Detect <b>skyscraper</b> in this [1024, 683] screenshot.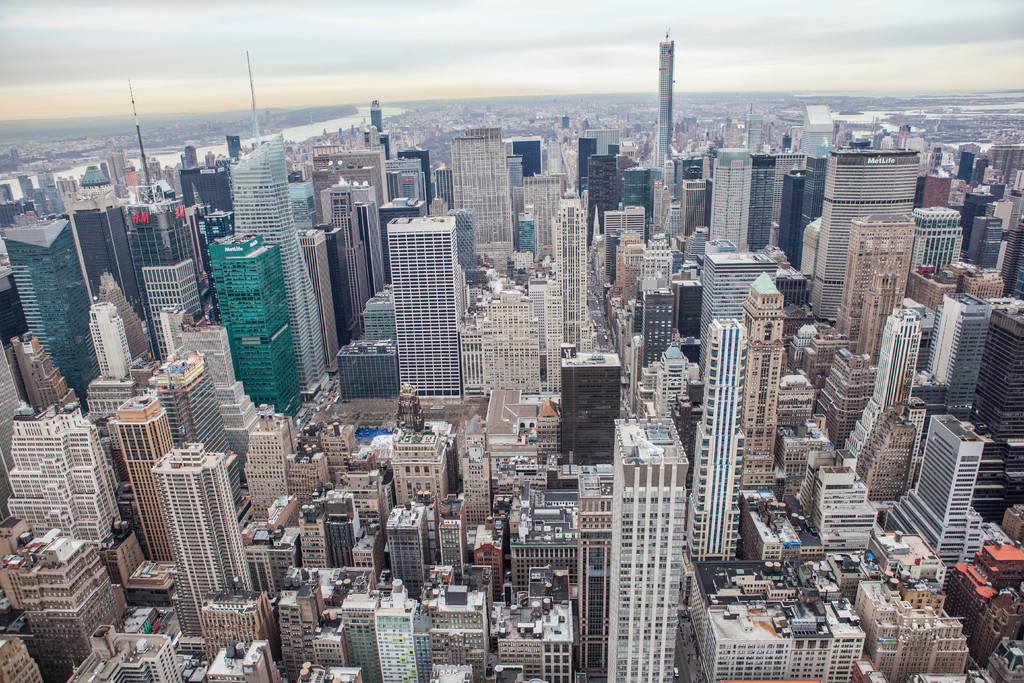
Detection: locate(588, 152, 610, 214).
